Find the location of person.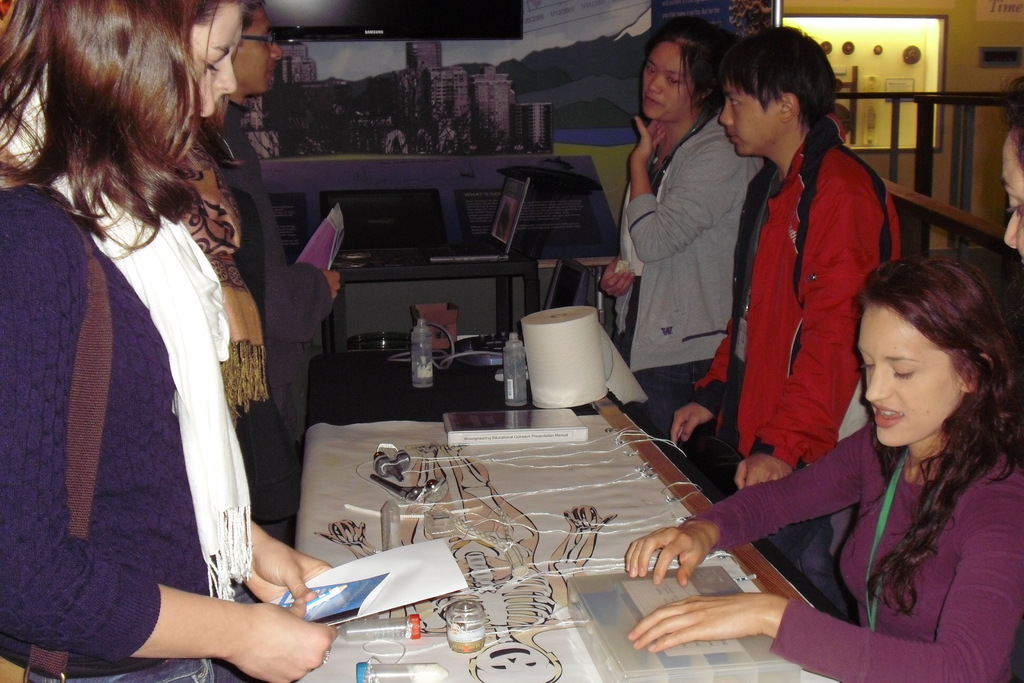
Location: (625,248,1023,682).
